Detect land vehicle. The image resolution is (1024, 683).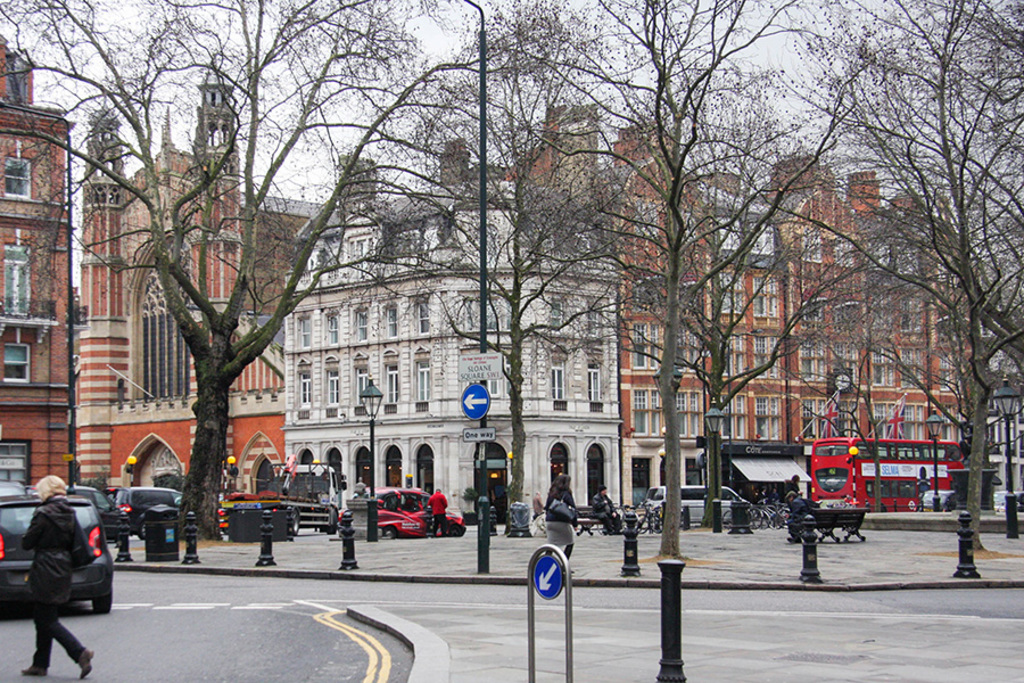
select_region(0, 482, 25, 495).
